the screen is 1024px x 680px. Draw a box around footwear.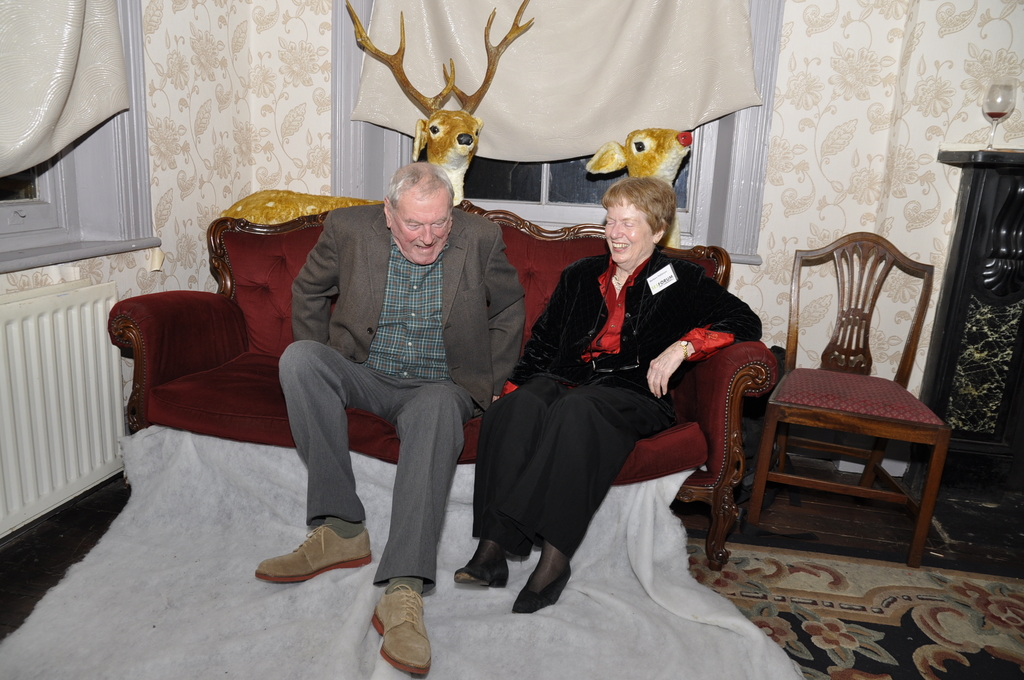
456:535:510:588.
